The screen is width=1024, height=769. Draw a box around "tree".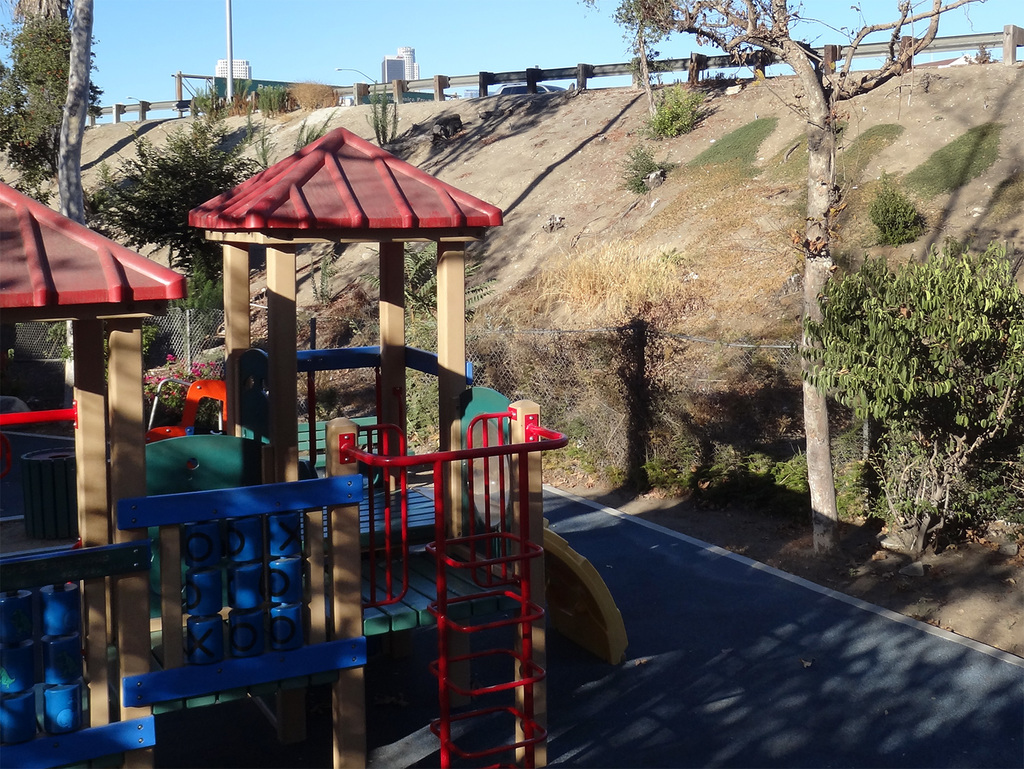
rect(578, 0, 989, 563).
